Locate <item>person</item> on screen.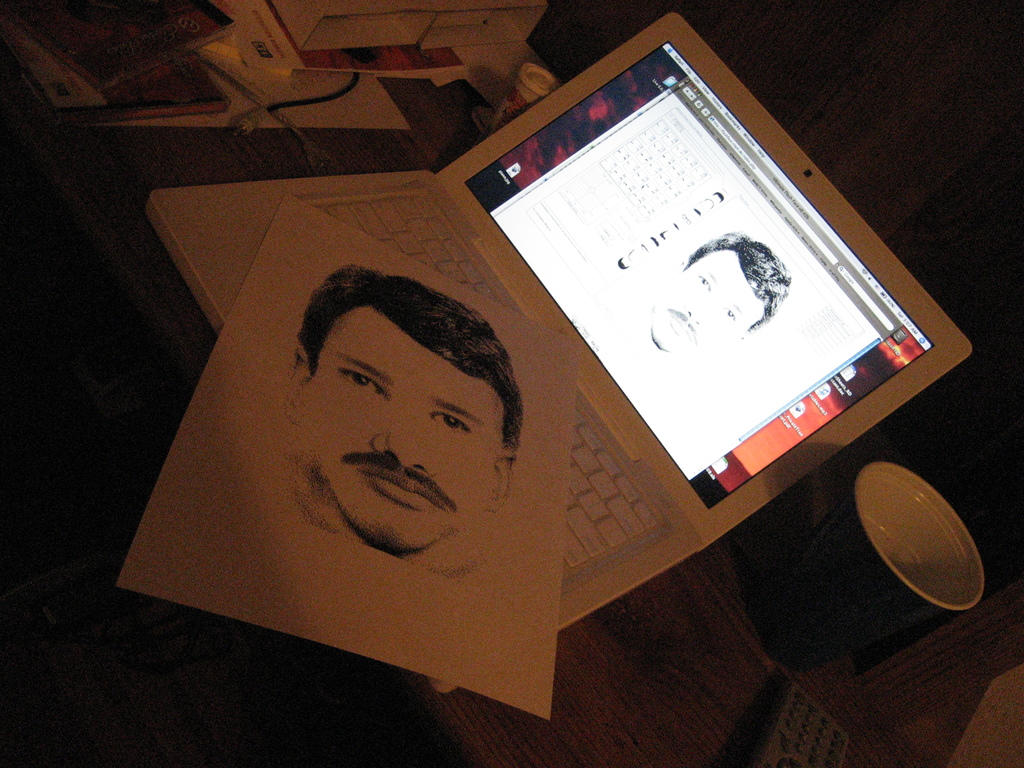
On screen at 283 266 522 579.
